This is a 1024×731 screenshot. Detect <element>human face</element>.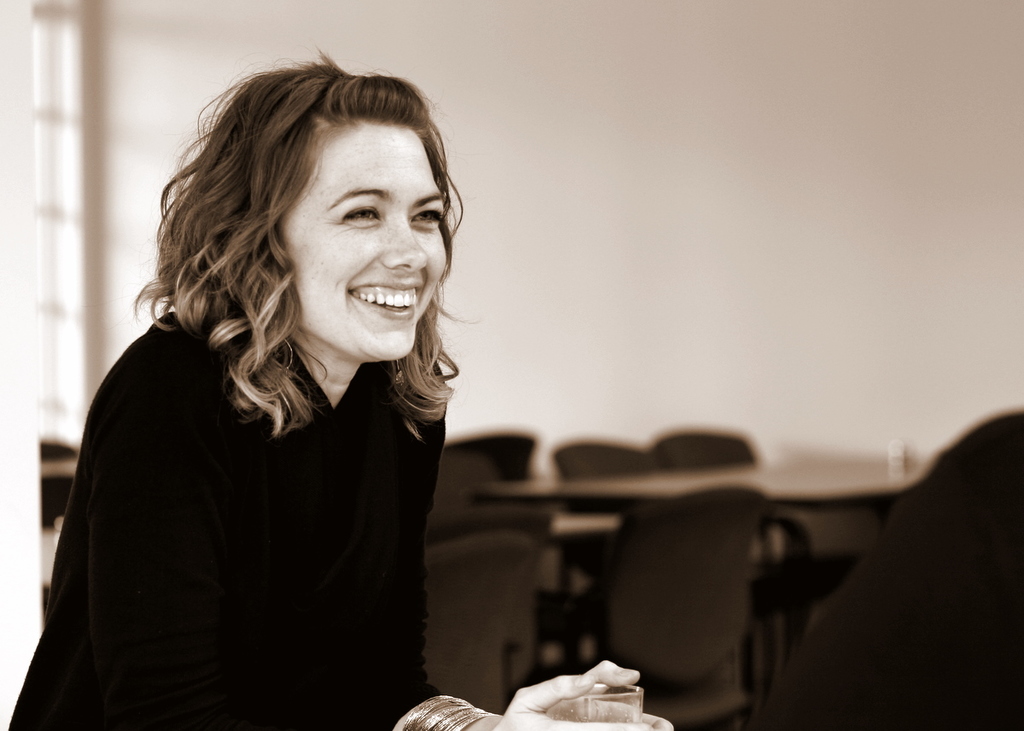
{"x1": 272, "y1": 110, "x2": 449, "y2": 369}.
